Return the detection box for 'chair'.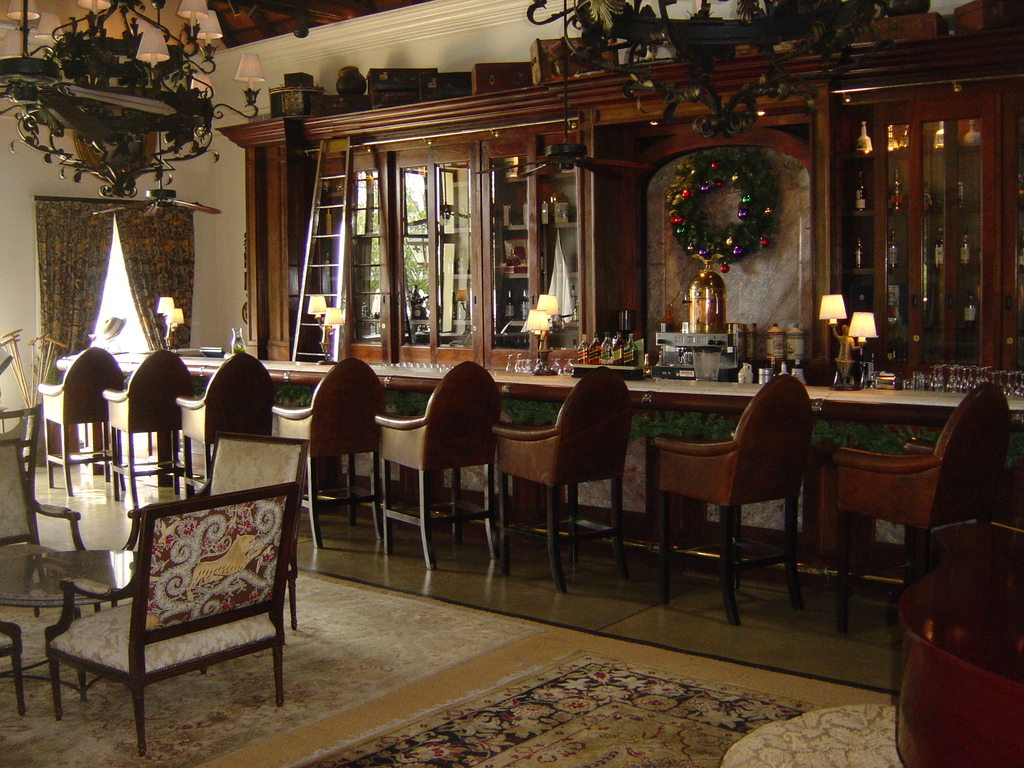
[left=97, top=345, right=196, bottom=508].
